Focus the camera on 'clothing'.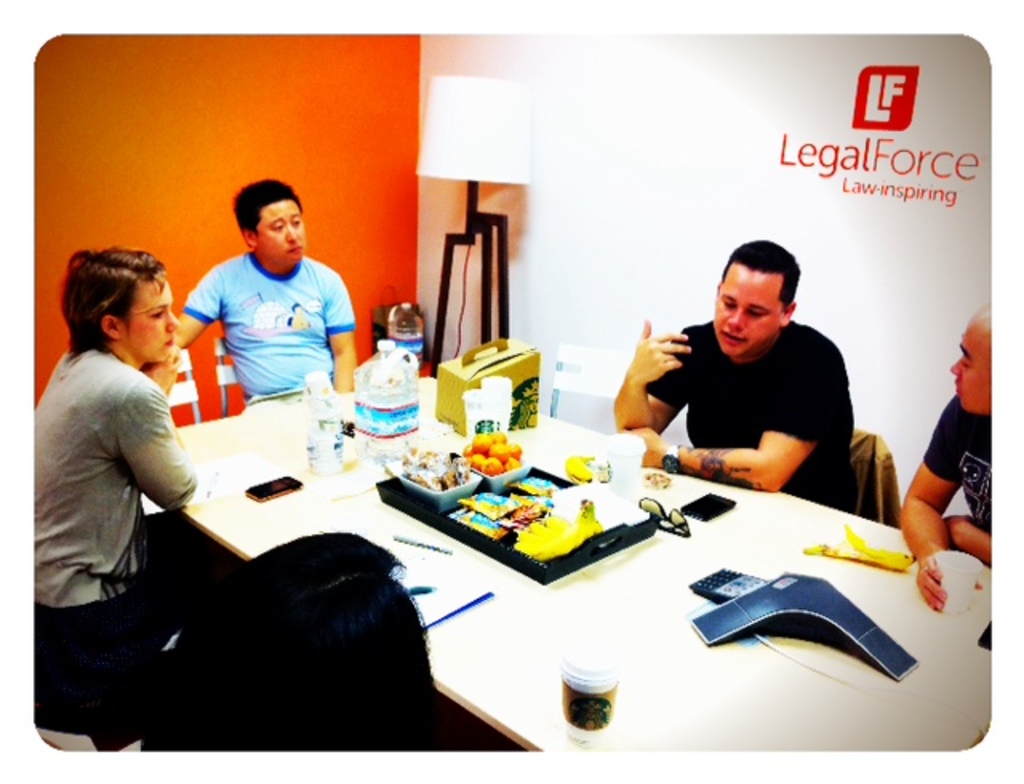
Focus region: [34, 349, 198, 698].
